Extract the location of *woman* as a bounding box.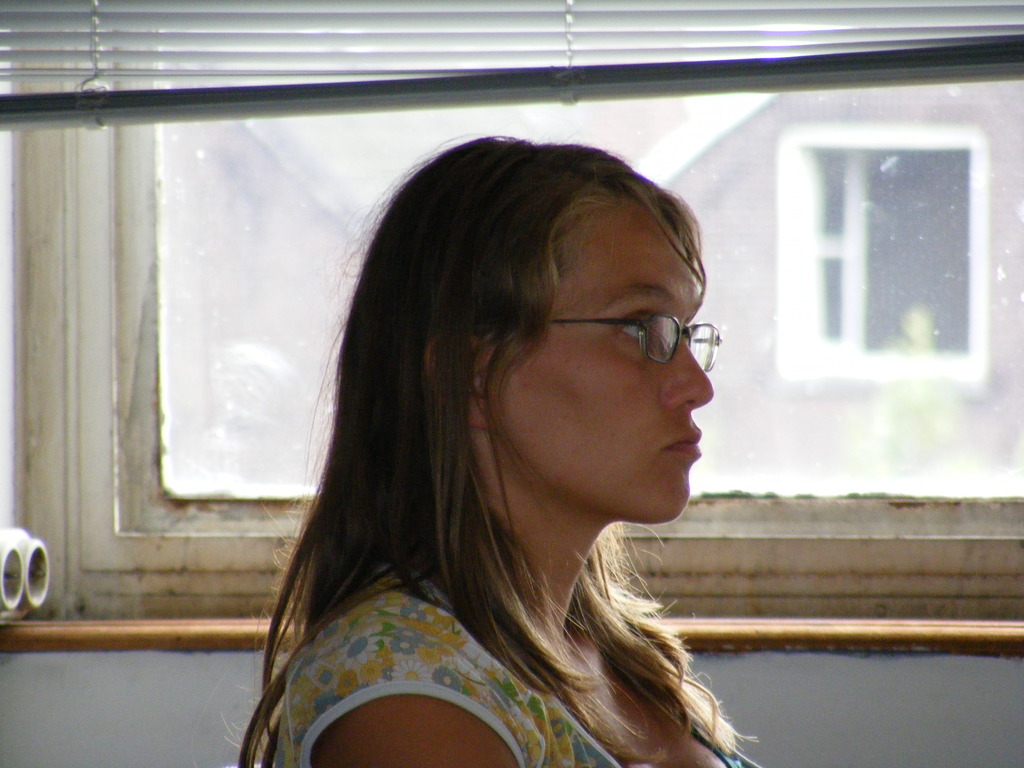
crop(210, 113, 804, 767).
